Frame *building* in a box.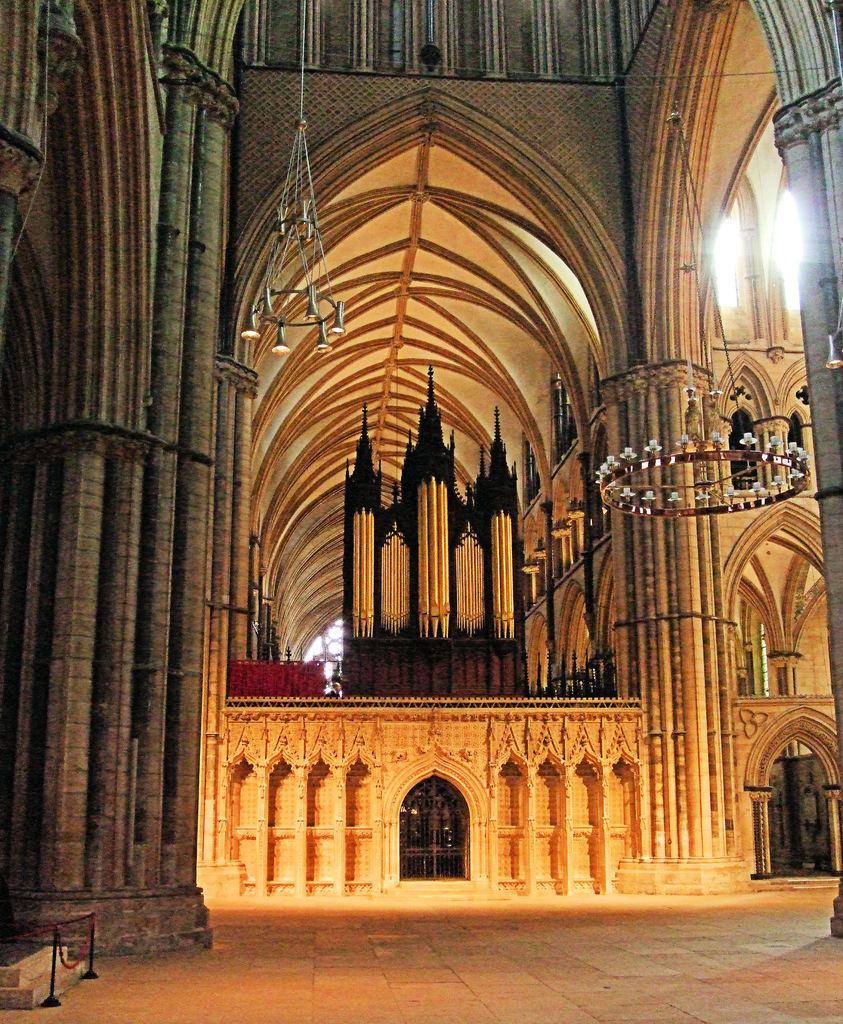
left=0, top=0, right=842, bottom=1023.
